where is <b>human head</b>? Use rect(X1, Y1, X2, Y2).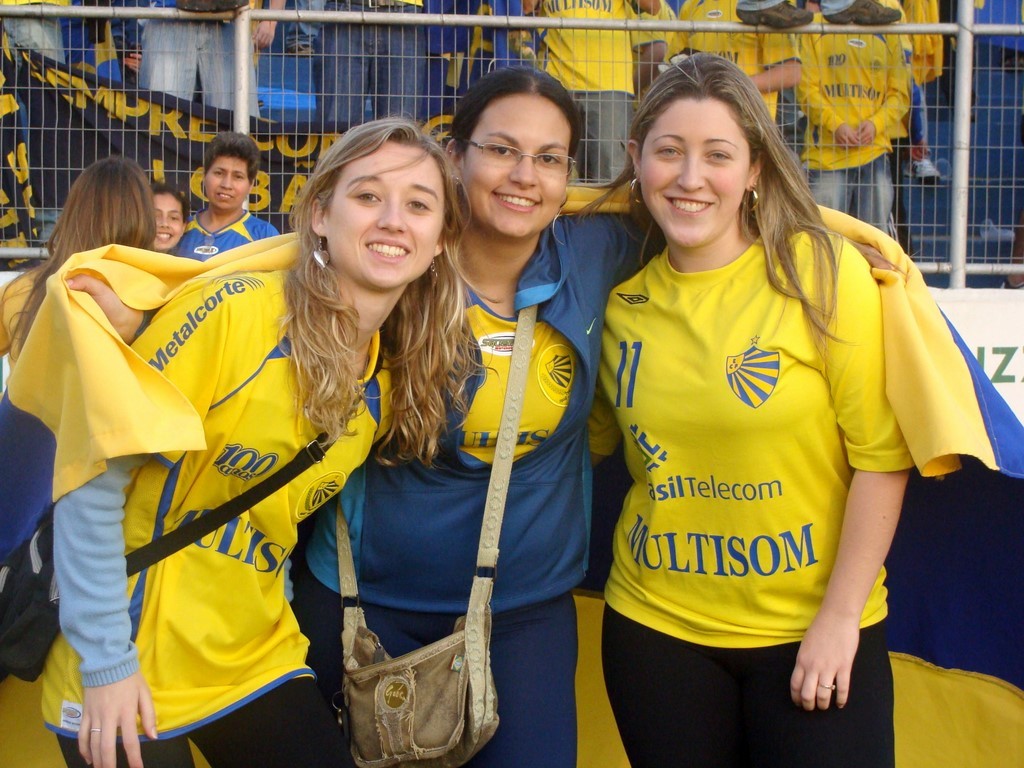
rect(202, 125, 260, 212).
